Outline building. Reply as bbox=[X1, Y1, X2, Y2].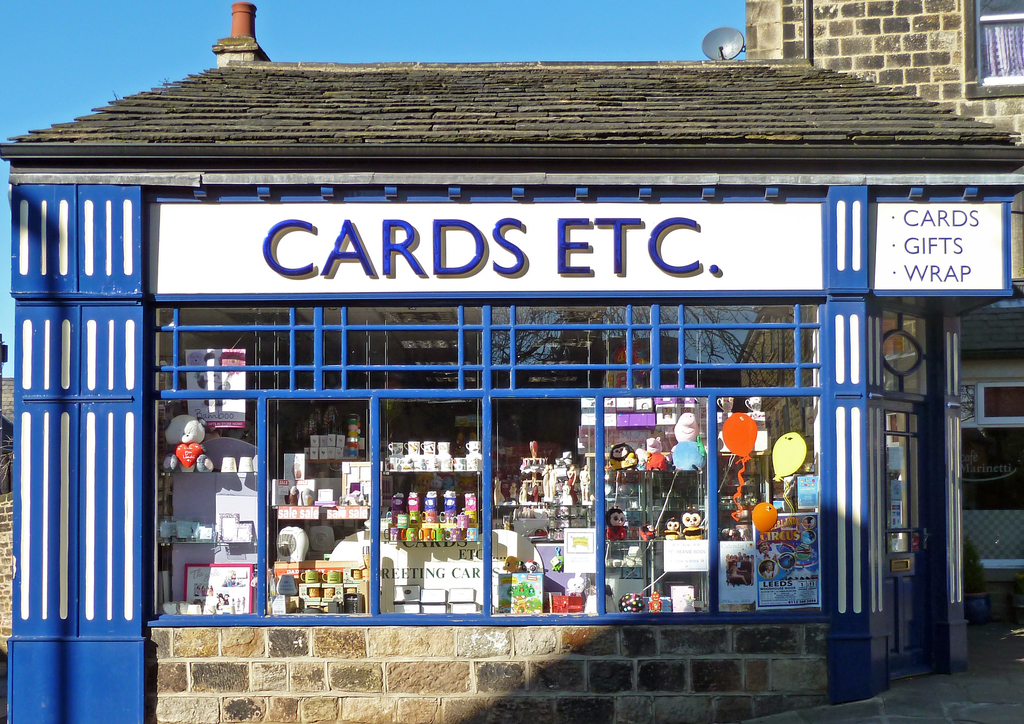
bbox=[0, 0, 1023, 723].
